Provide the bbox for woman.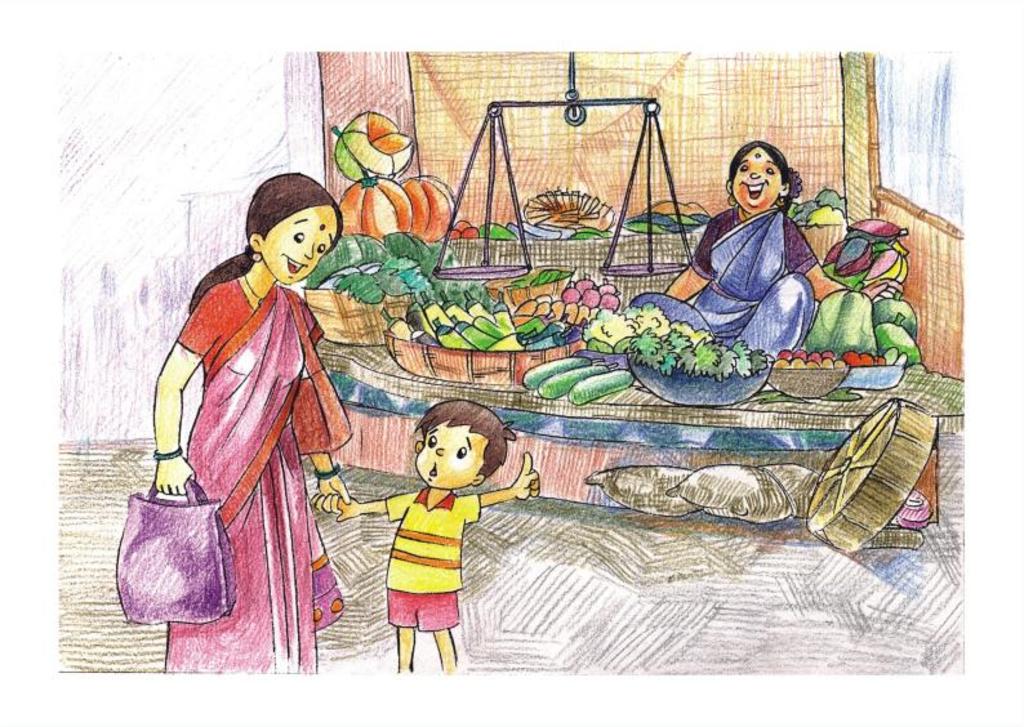
151,165,348,673.
